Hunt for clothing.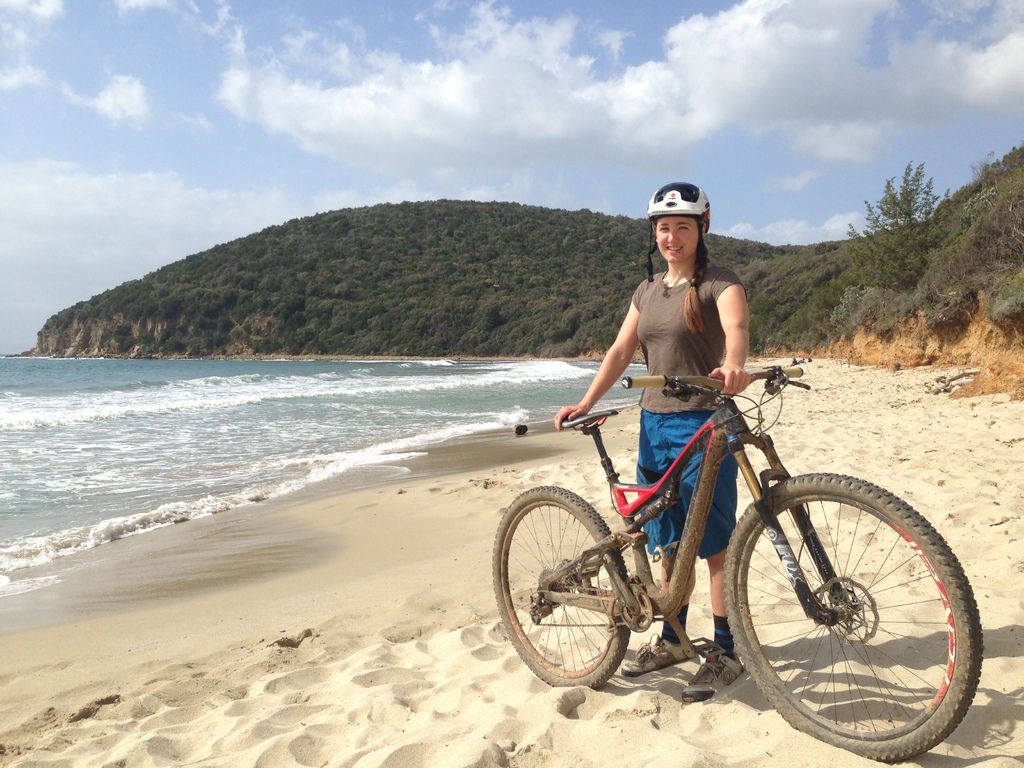
Hunted down at (left=636, top=264, right=755, bottom=550).
